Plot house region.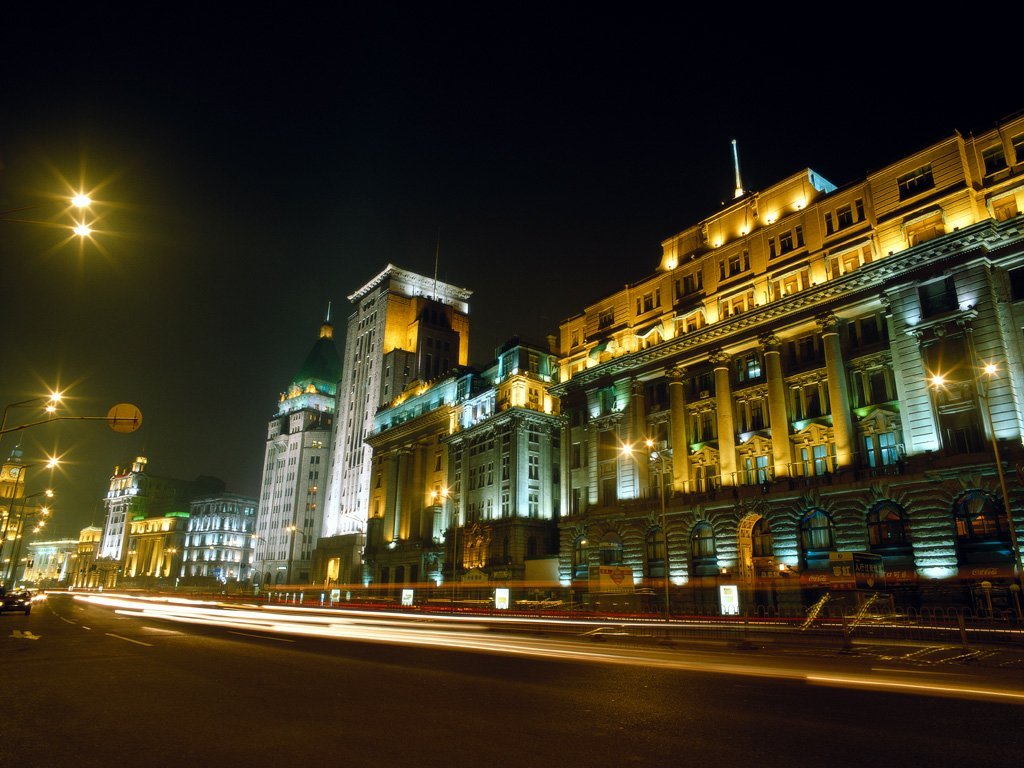
Plotted at <region>0, 445, 12, 583</region>.
